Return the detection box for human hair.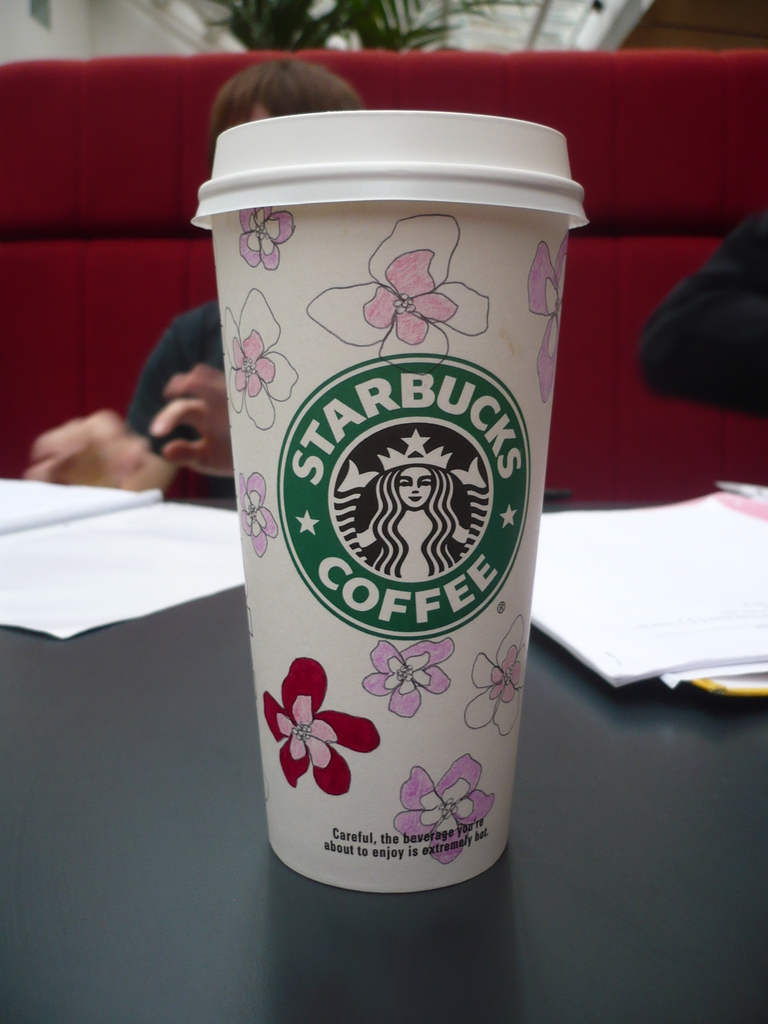
detection(369, 464, 458, 581).
